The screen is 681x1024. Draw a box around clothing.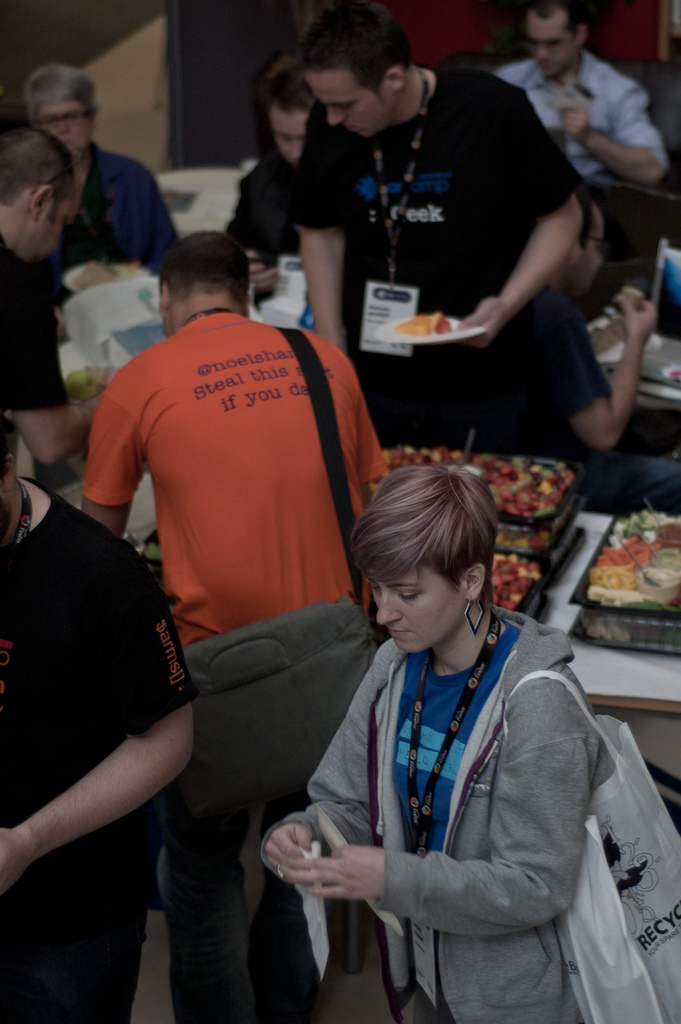
291,57,613,461.
